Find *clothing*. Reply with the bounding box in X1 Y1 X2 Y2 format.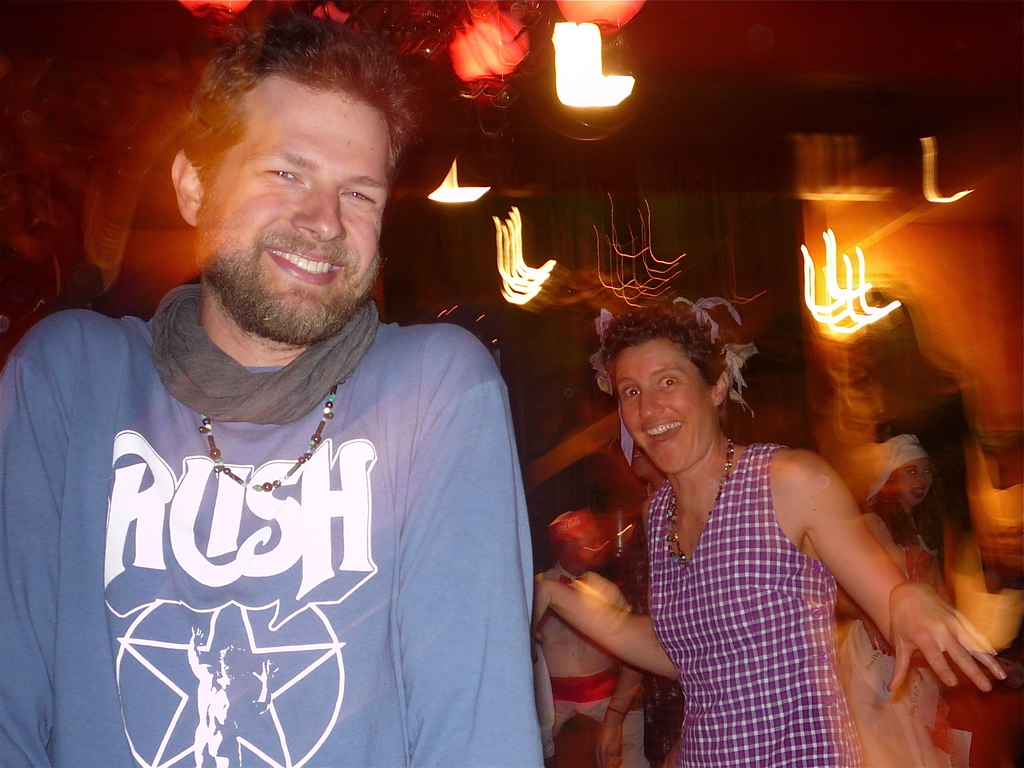
845 610 954 766.
